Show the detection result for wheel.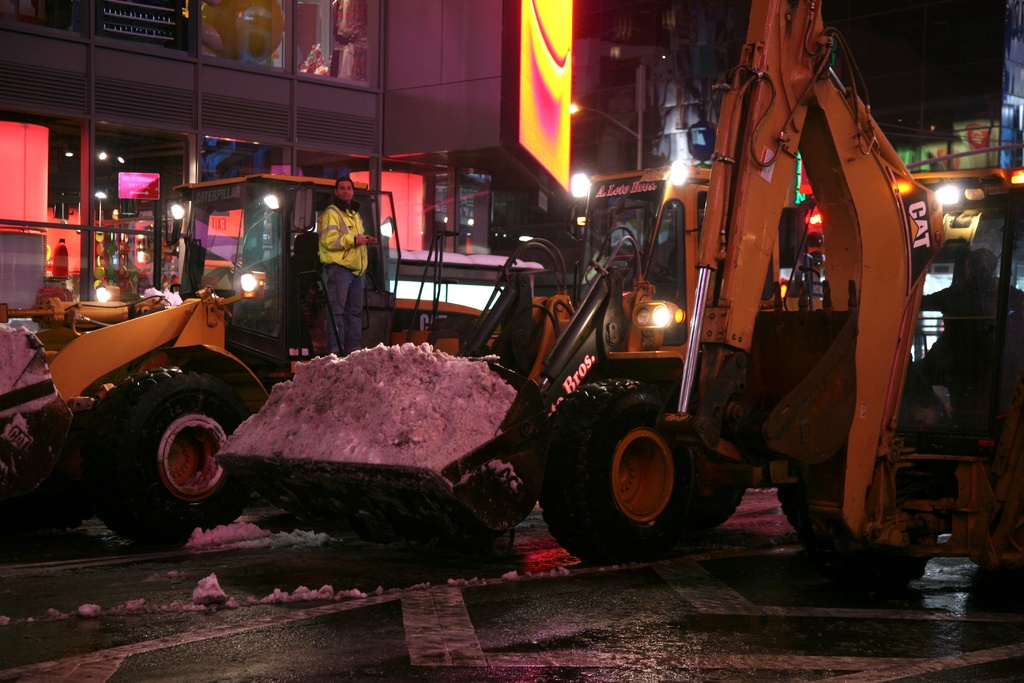
box=[229, 252, 271, 282].
